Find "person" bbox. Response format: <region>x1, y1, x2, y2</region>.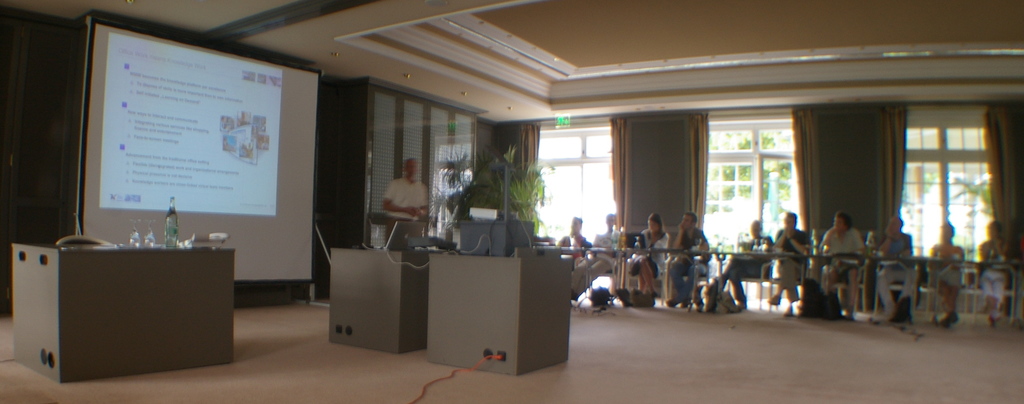
<region>979, 222, 1012, 323</region>.
